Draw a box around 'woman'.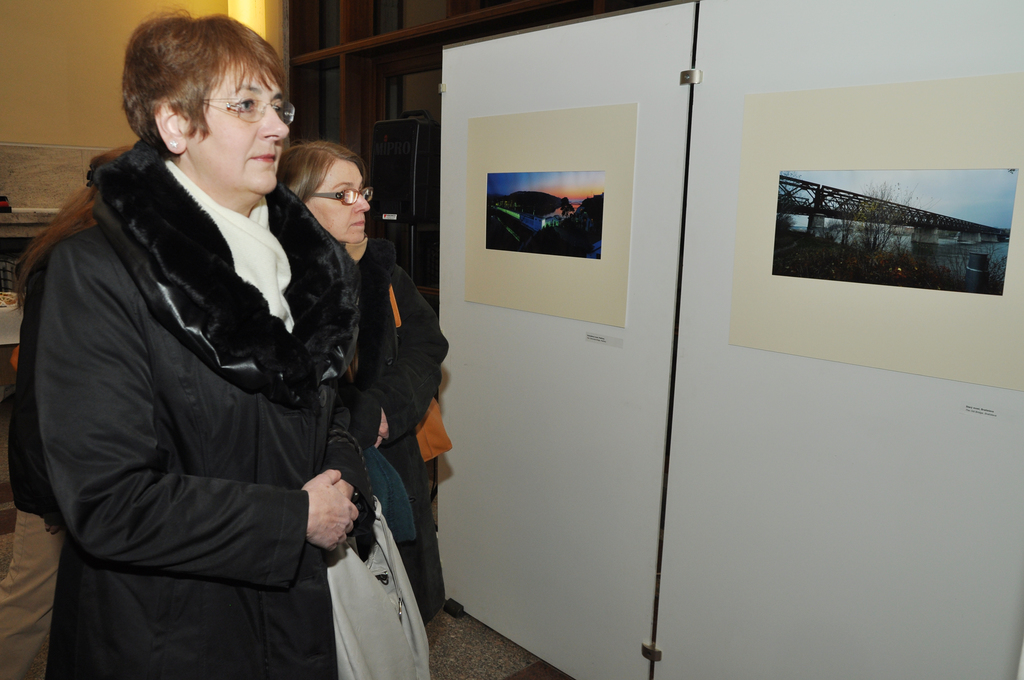
<region>39, 12, 385, 679</region>.
